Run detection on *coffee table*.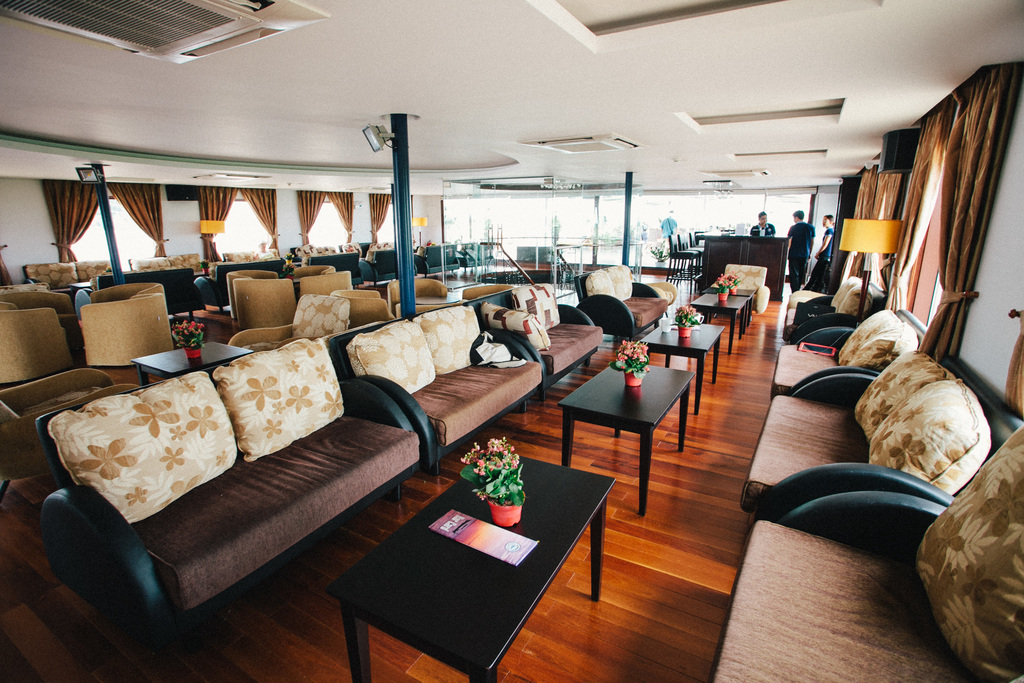
Result: box(557, 361, 698, 518).
